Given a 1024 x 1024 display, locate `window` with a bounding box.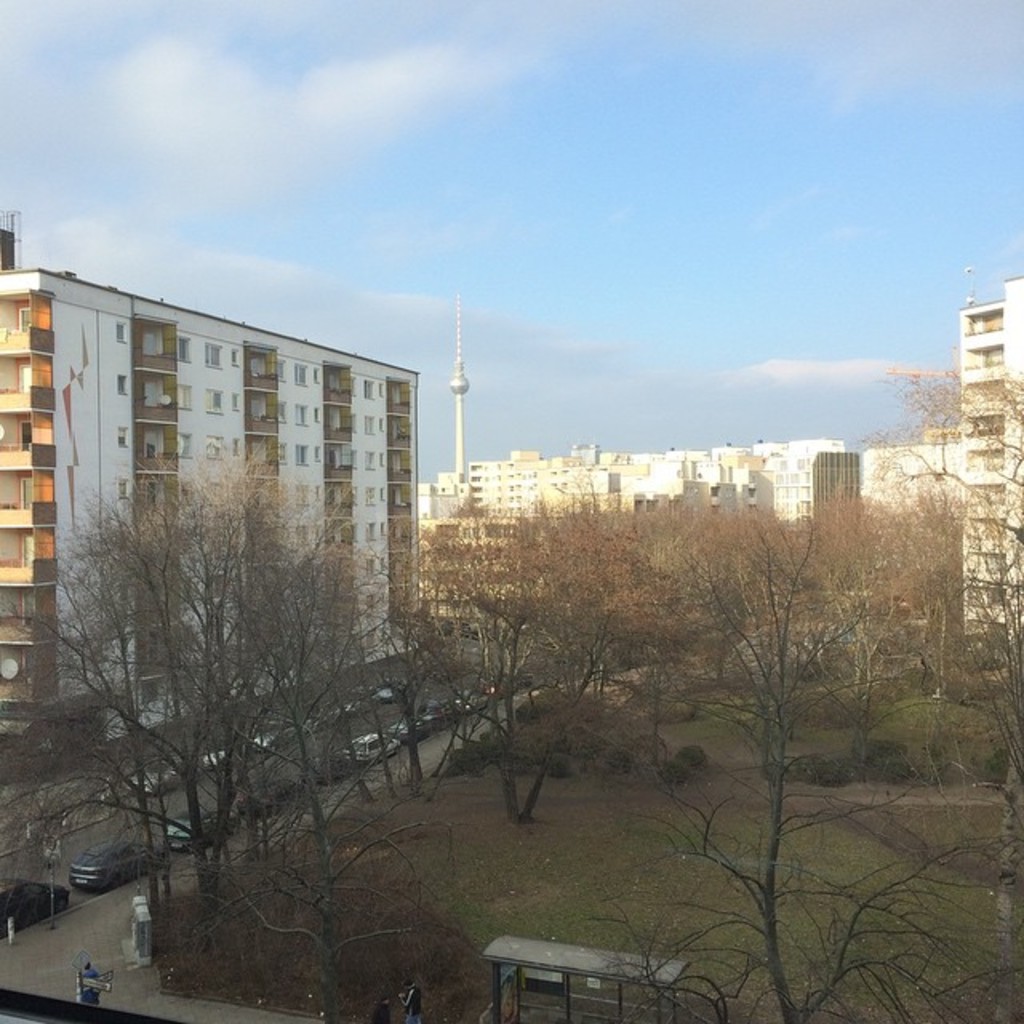
Located: (x1=365, y1=451, x2=373, y2=470).
